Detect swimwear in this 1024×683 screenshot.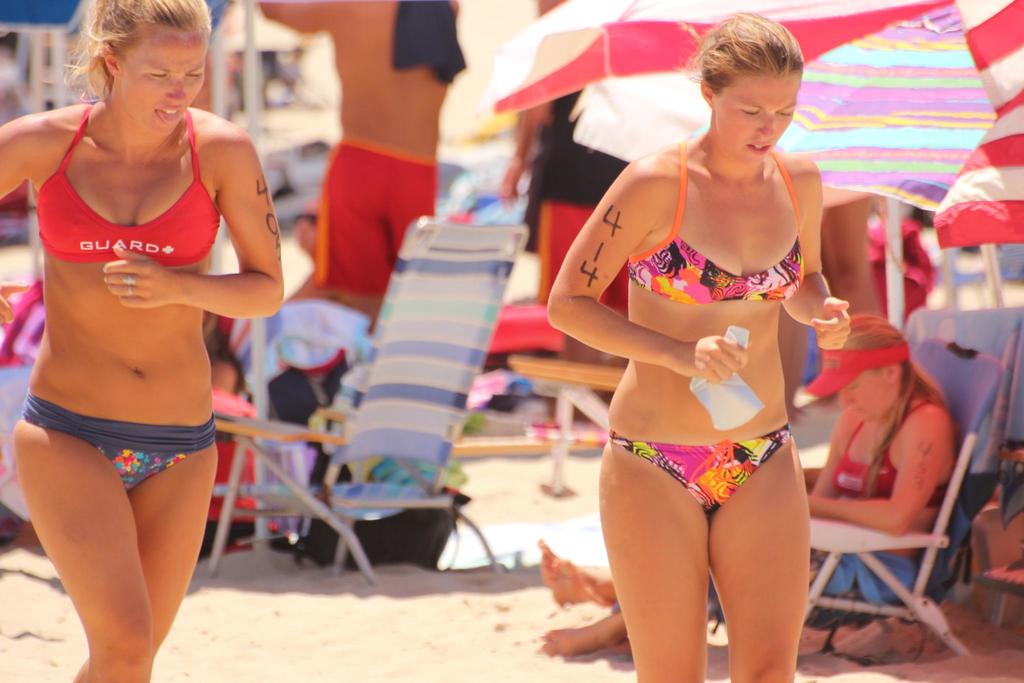
Detection: box(631, 145, 811, 309).
